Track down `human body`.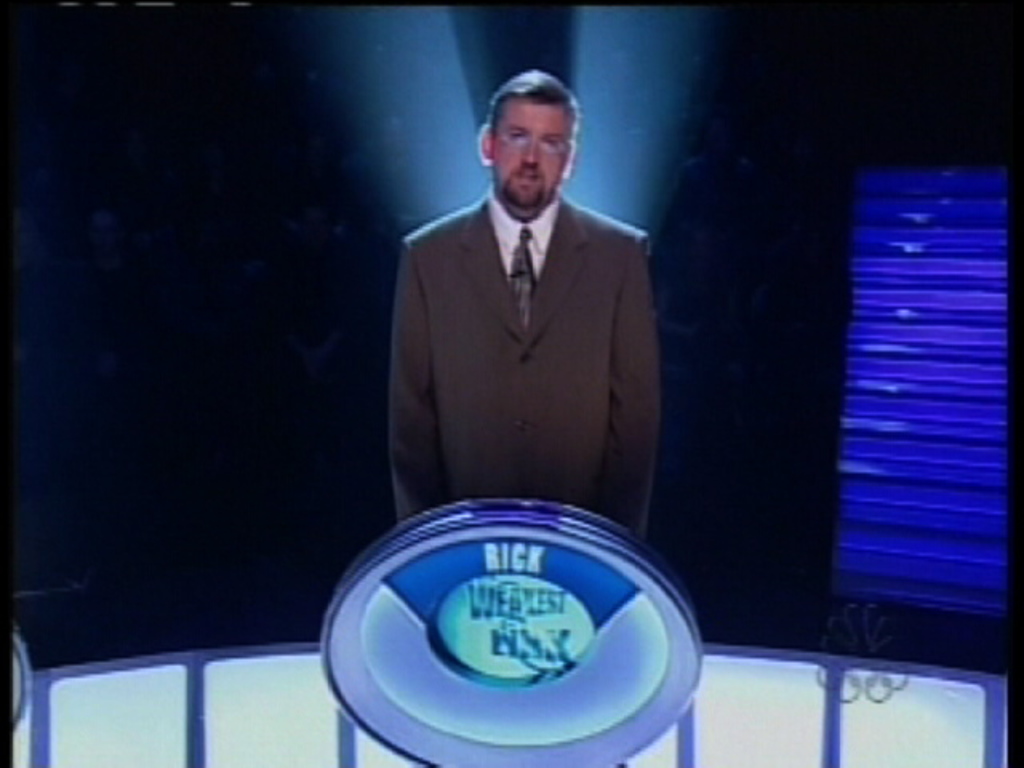
Tracked to [291, 74, 683, 747].
